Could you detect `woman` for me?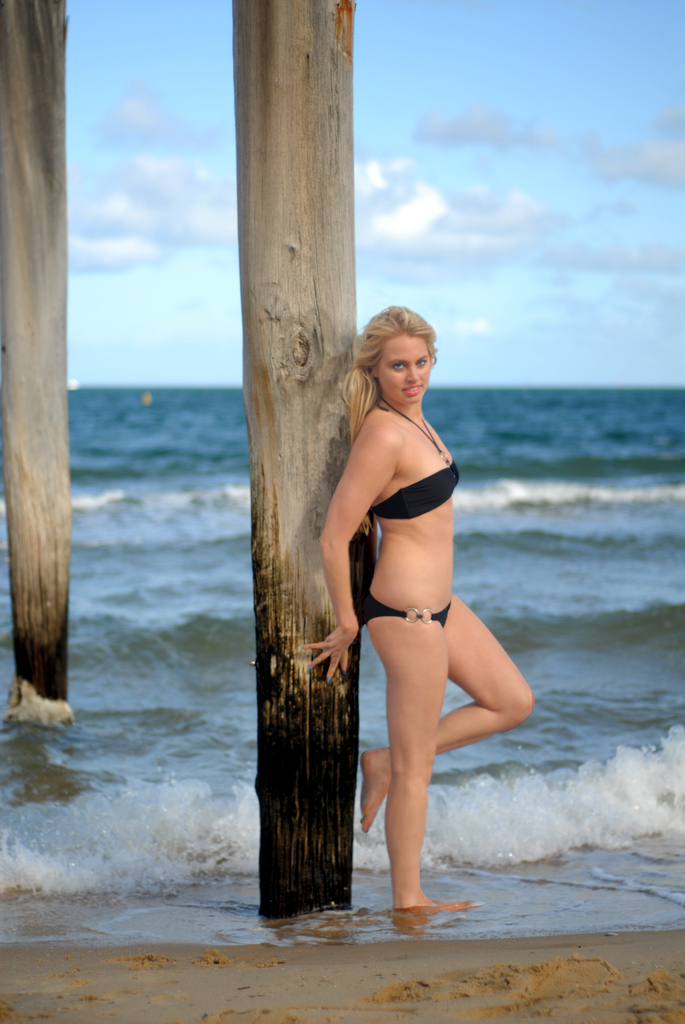
Detection result: (318,297,522,922).
